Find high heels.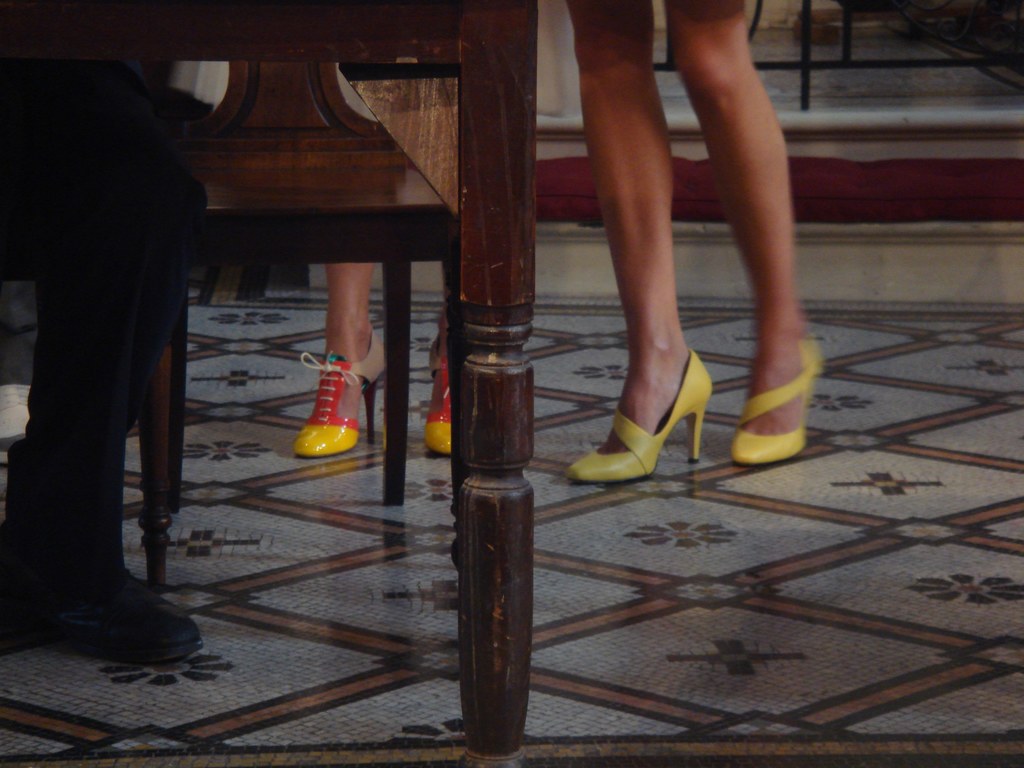
563/342/723/483.
